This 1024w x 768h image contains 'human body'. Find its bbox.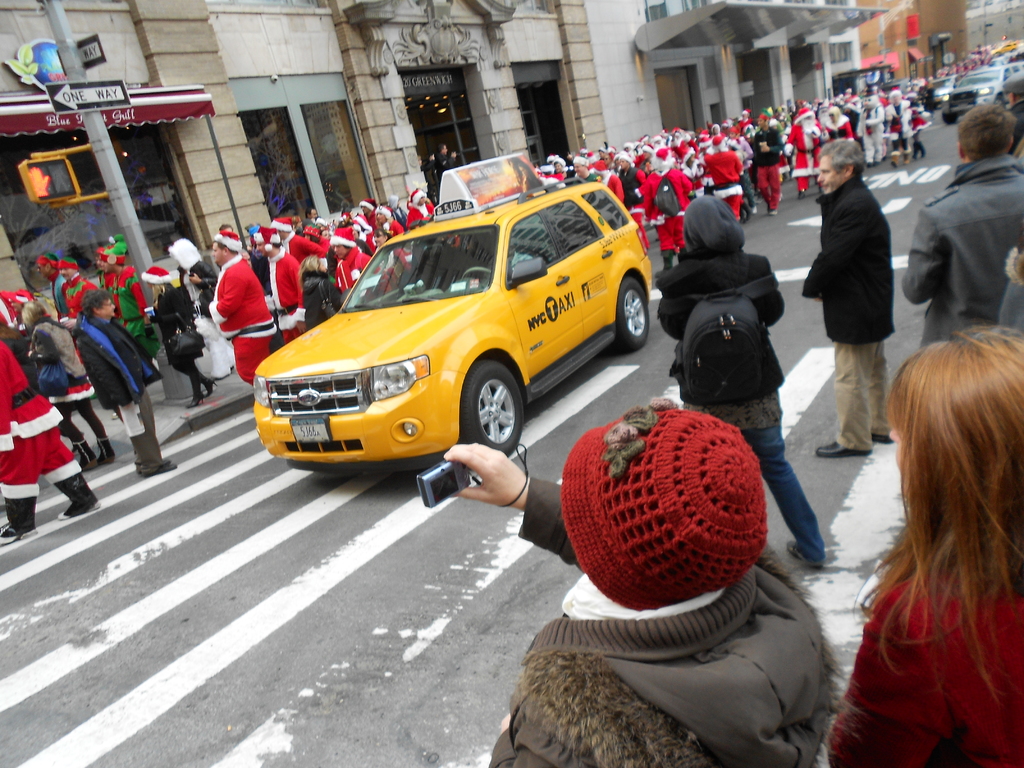
(left=901, top=156, right=1023, bottom=348).
